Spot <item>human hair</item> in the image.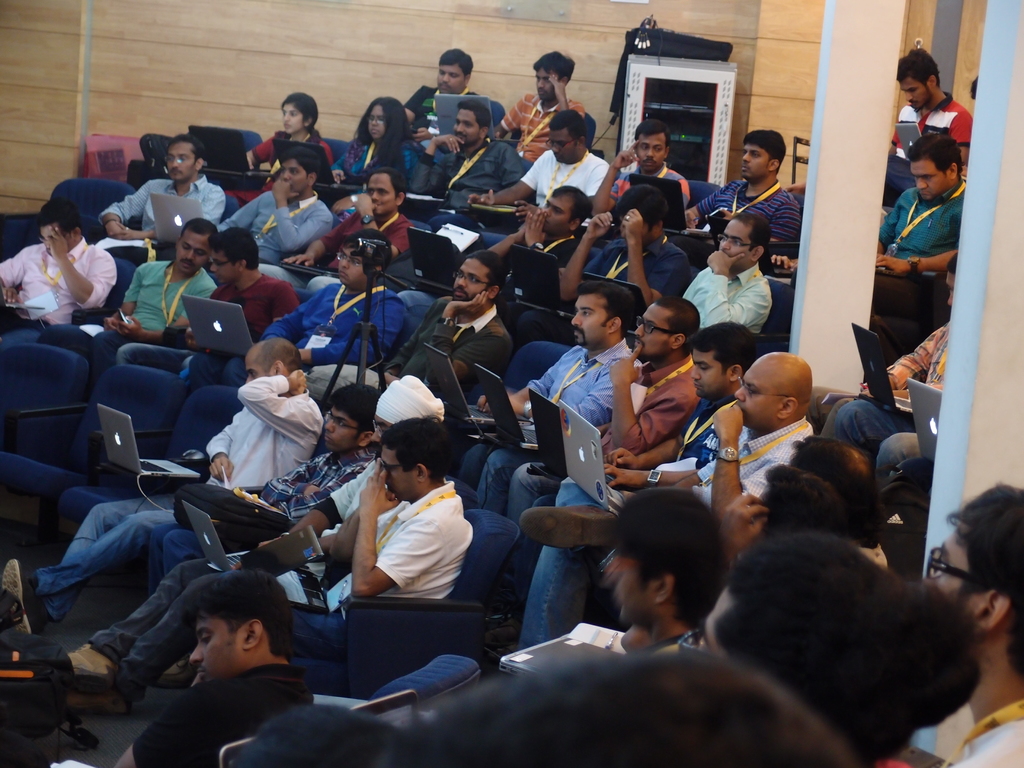
<item>human hair</item> found at [944, 478, 1023, 679].
